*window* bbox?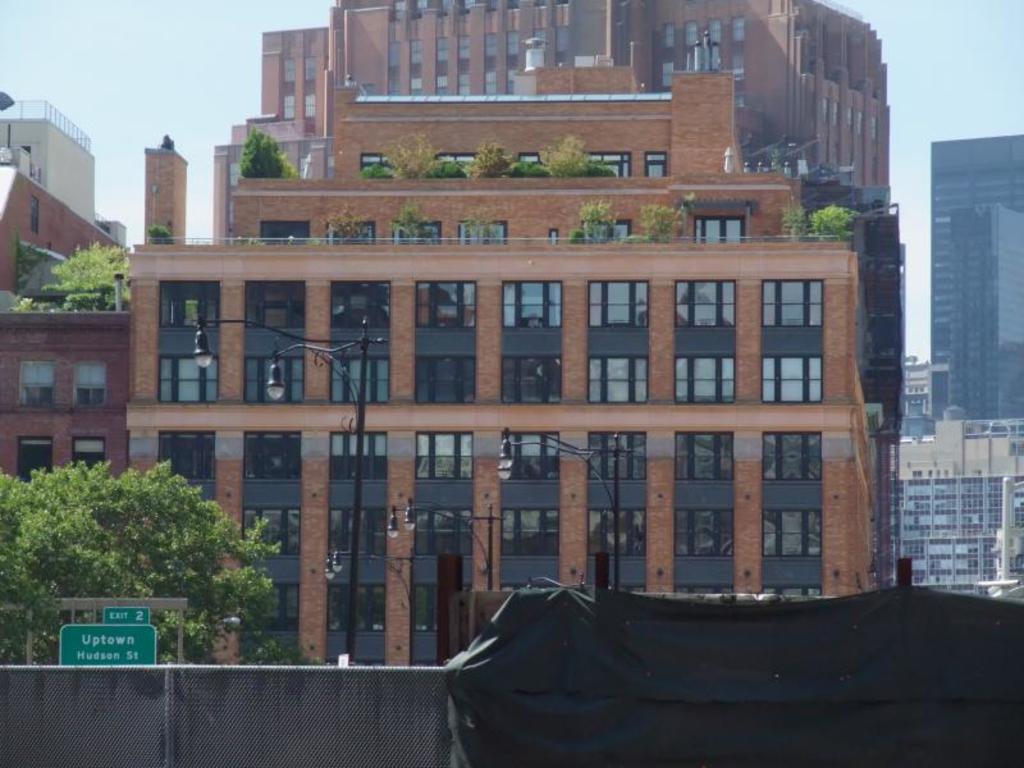
[585, 280, 649, 403]
